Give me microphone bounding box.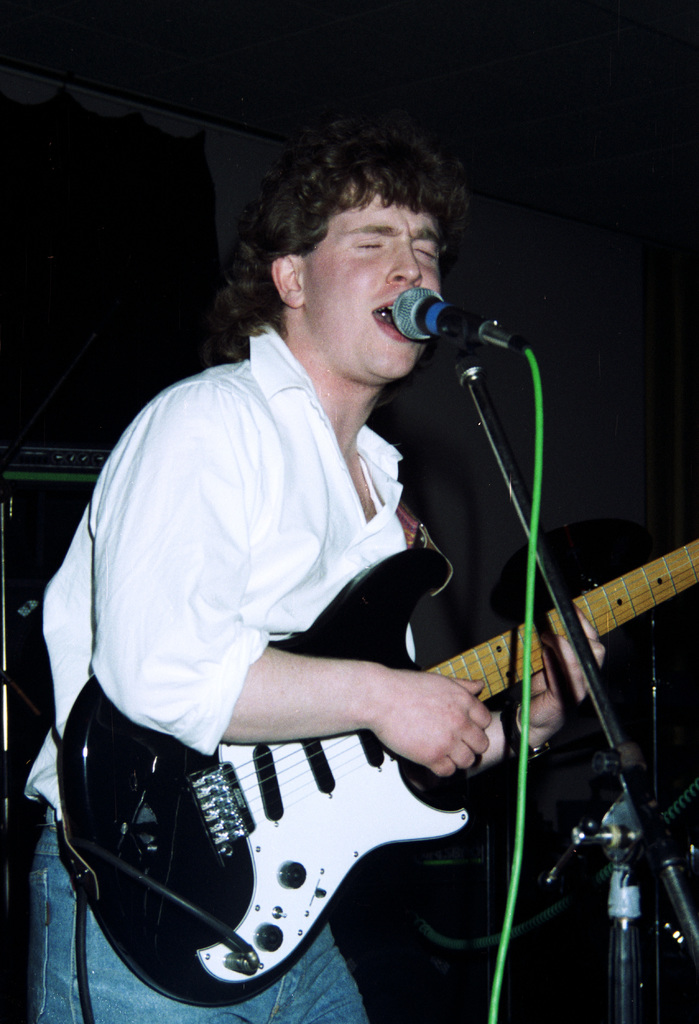
crop(369, 272, 542, 410).
